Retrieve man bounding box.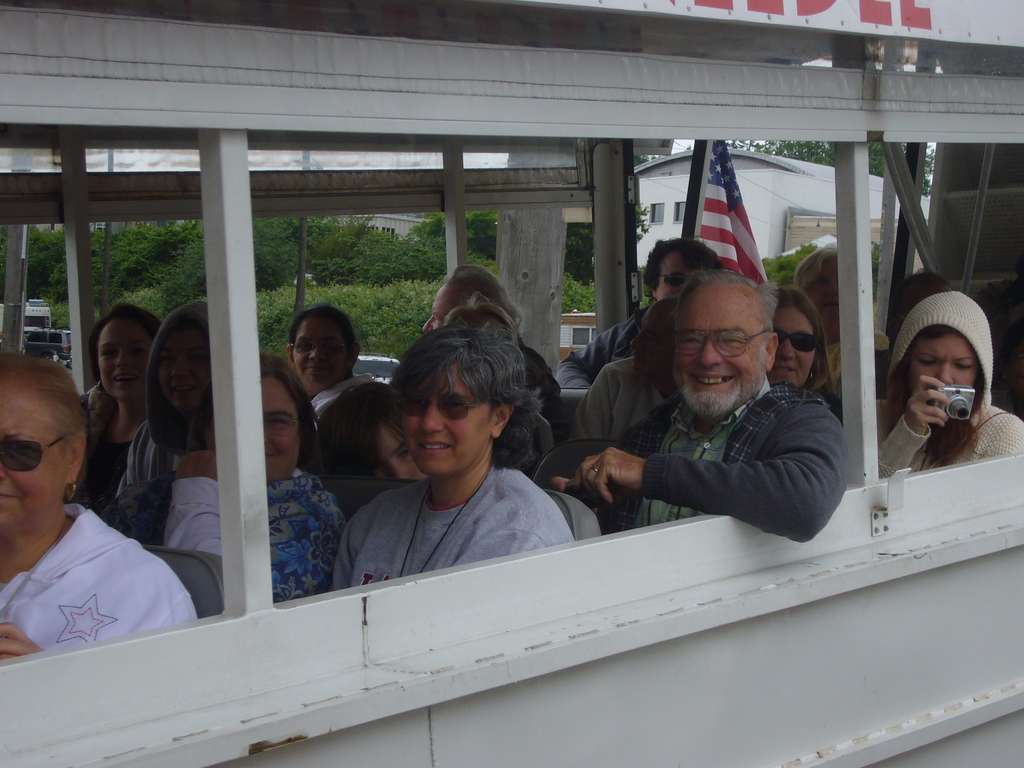
Bounding box: <region>541, 263, 873, 564</region>.
